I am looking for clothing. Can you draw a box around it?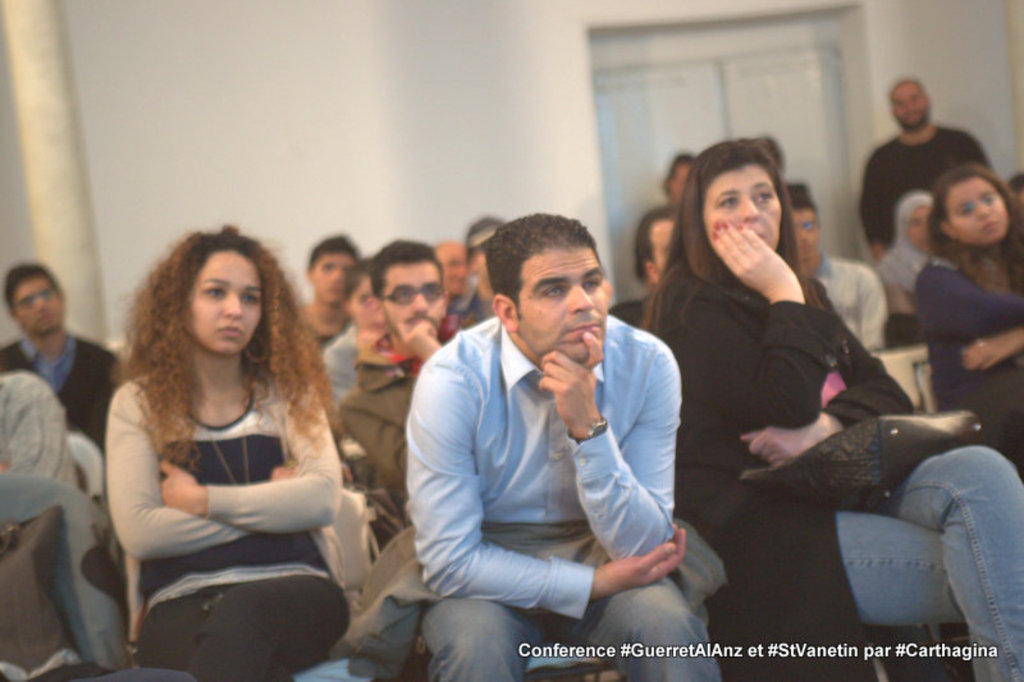
Sure, the bounding box is [x1=909, y1=248, x2=1023, y2=444].
